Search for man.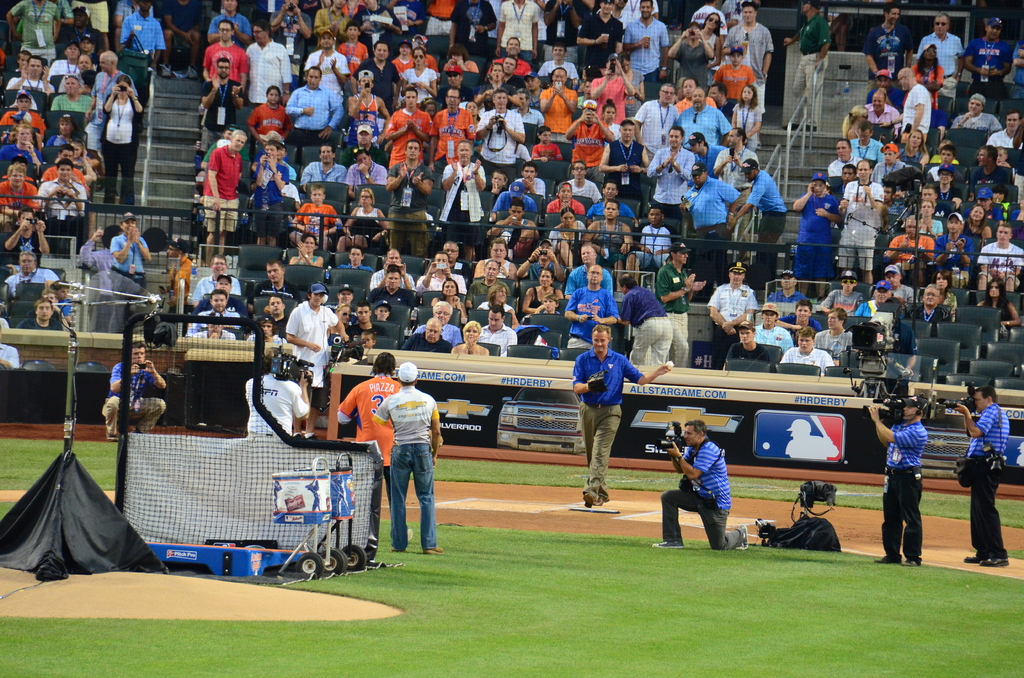
Found at (left=486, top=200, right=536, bottom=257).
